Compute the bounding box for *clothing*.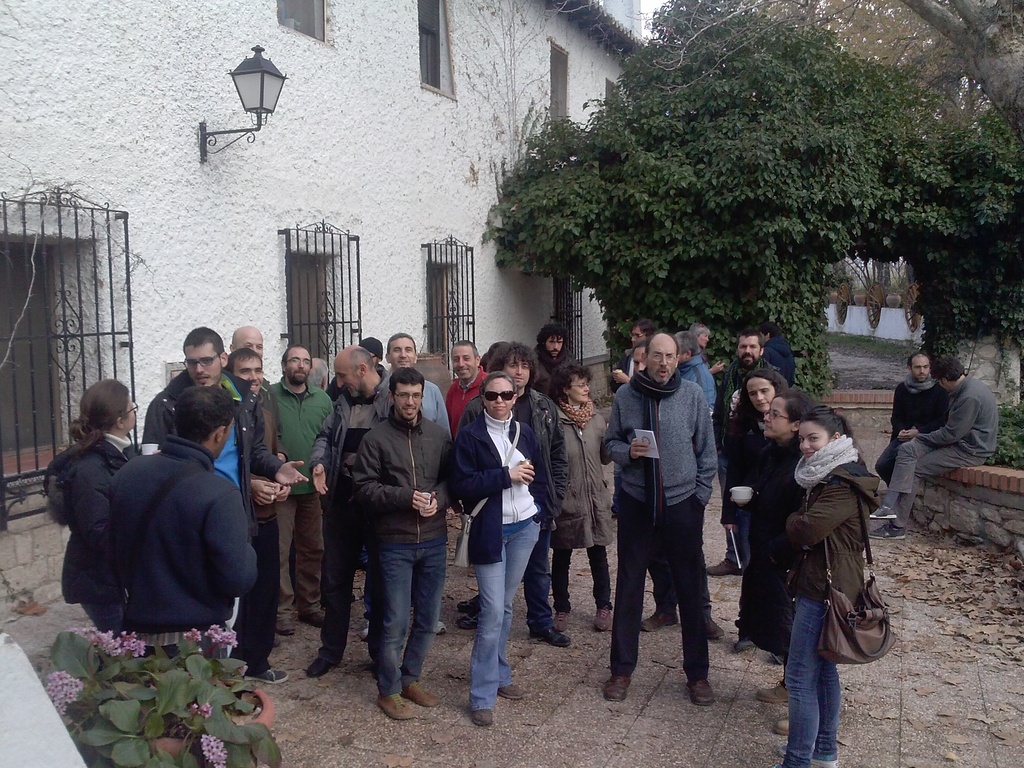
<region>239, 375, 328, 582</region>.
